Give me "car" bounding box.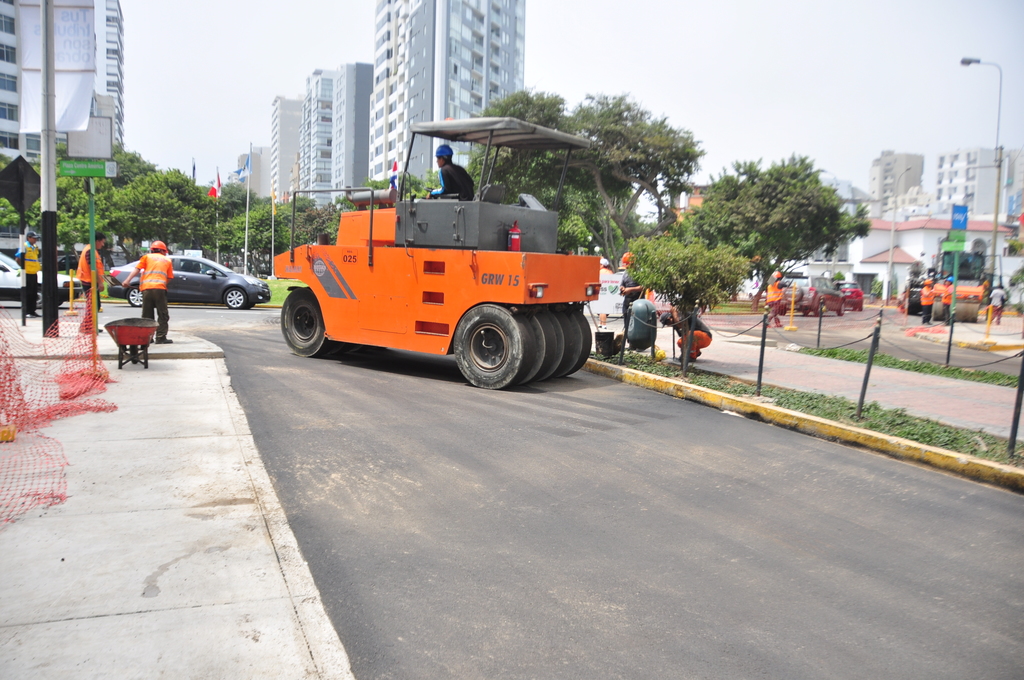
bbox=(776, 275, 845, 316).
